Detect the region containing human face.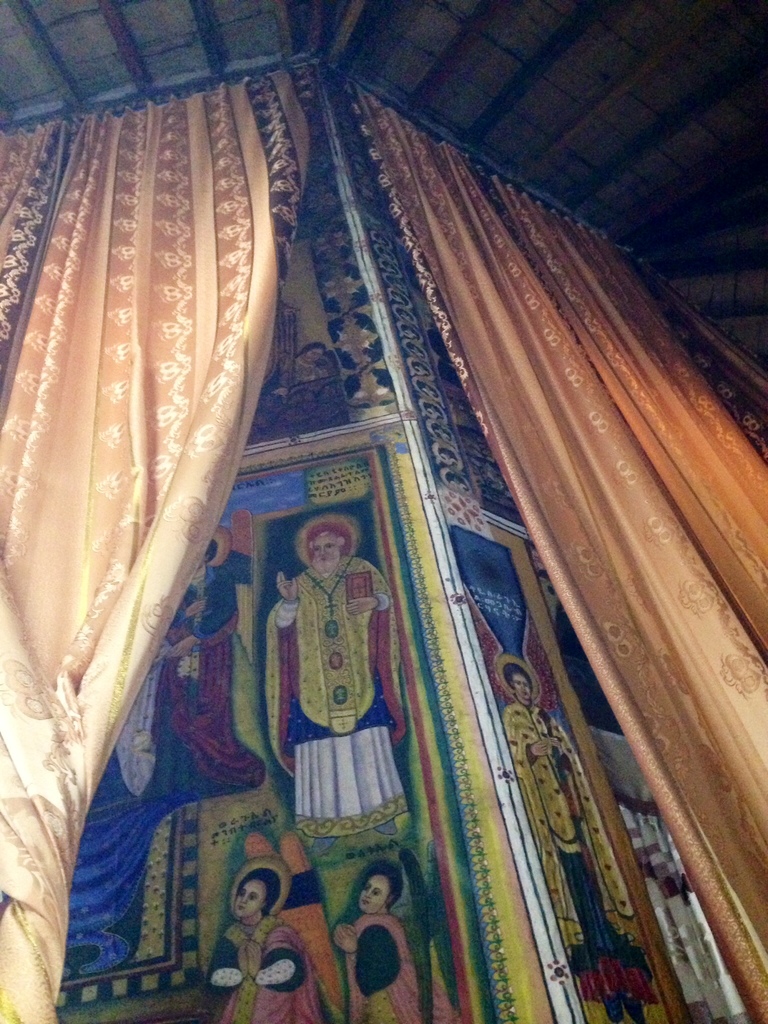
(318, 538, 334, 557).
